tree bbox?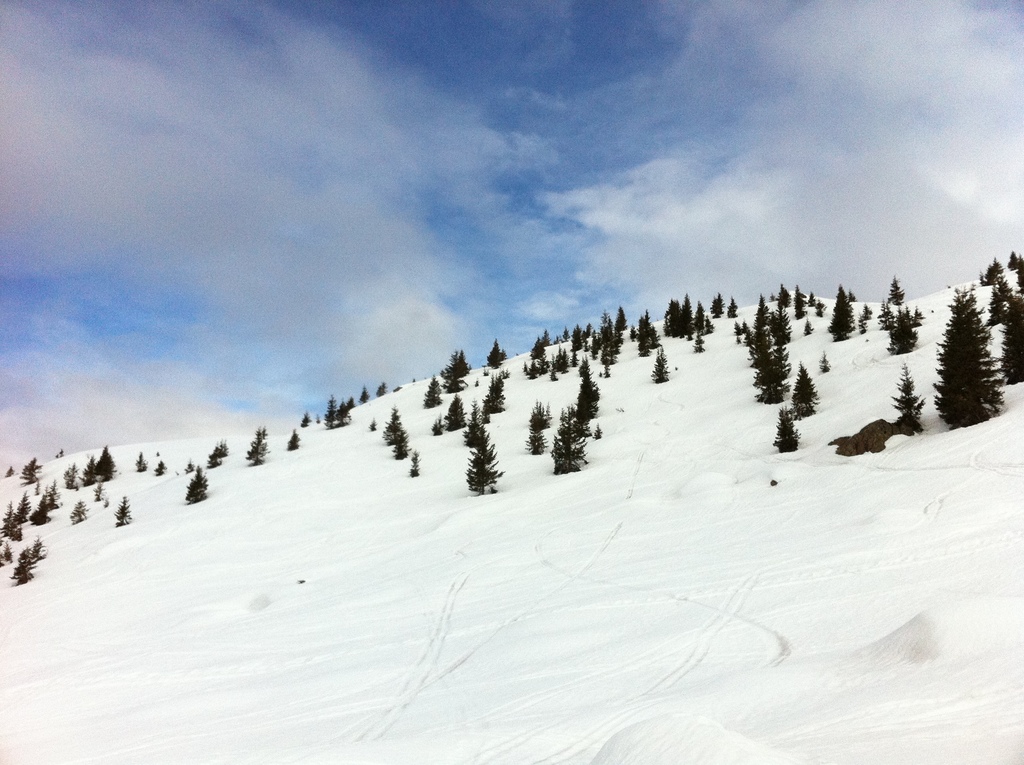
select_region(986, 257, 1002, 285)
